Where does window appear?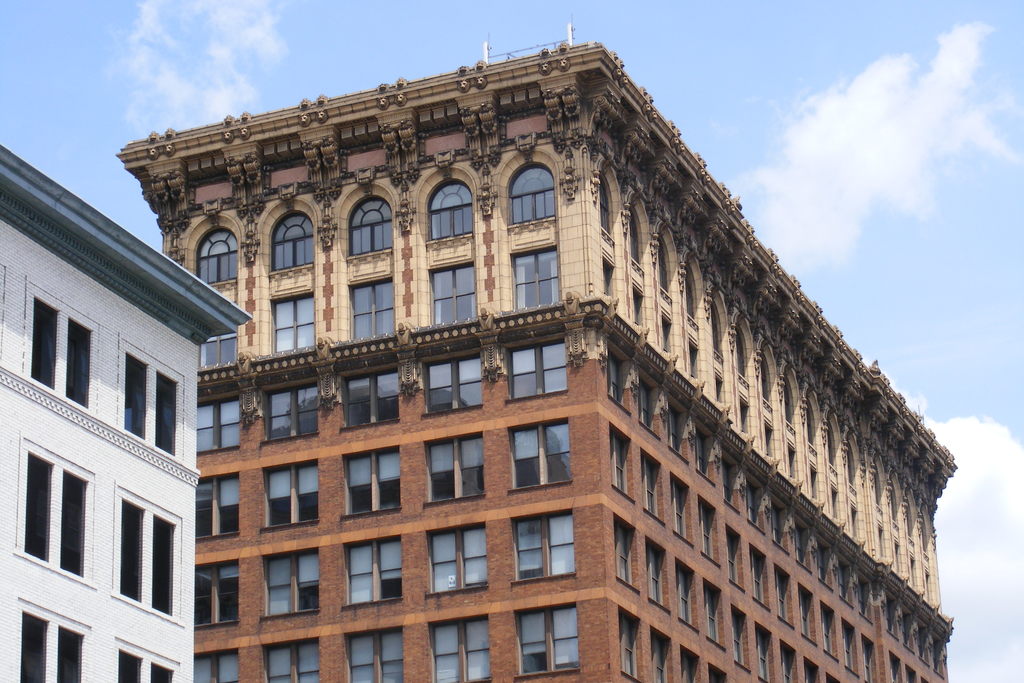
Appears at [left=273, top=215, right=314, bottom=270].
